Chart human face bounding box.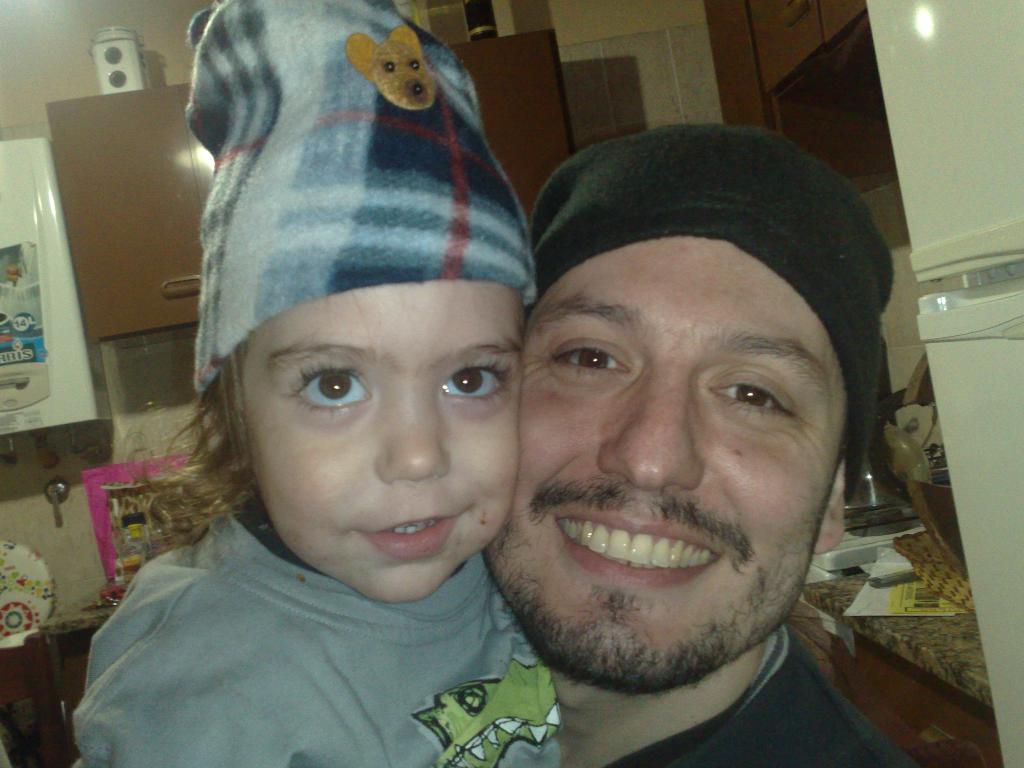
Charted: <region>230, 278, 529, 605</region>.
